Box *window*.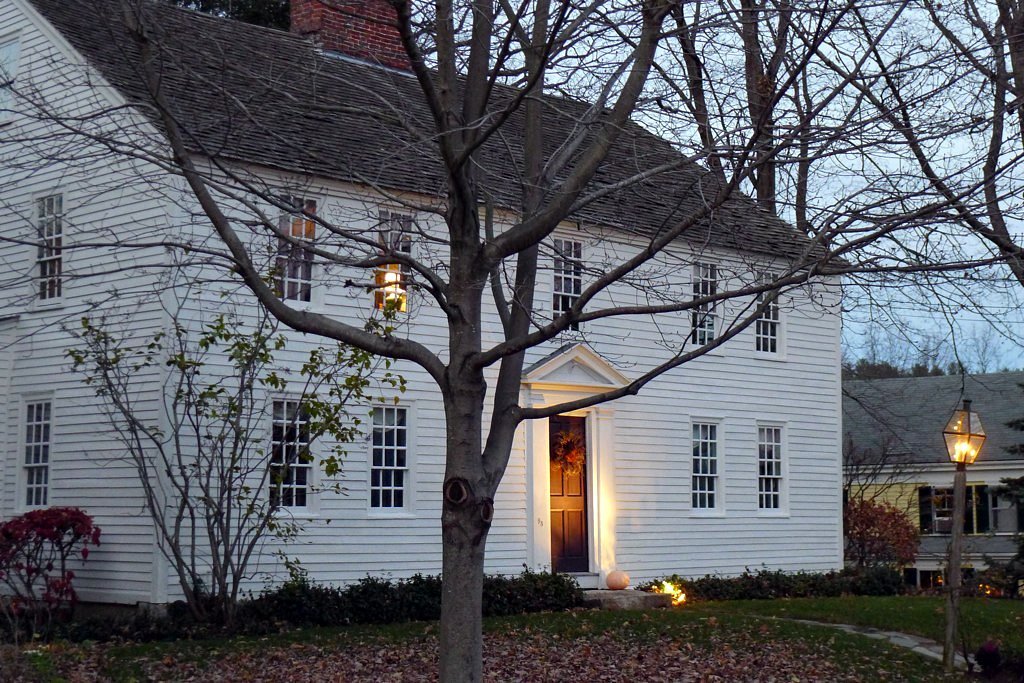
(752, 266, 787, 362).
